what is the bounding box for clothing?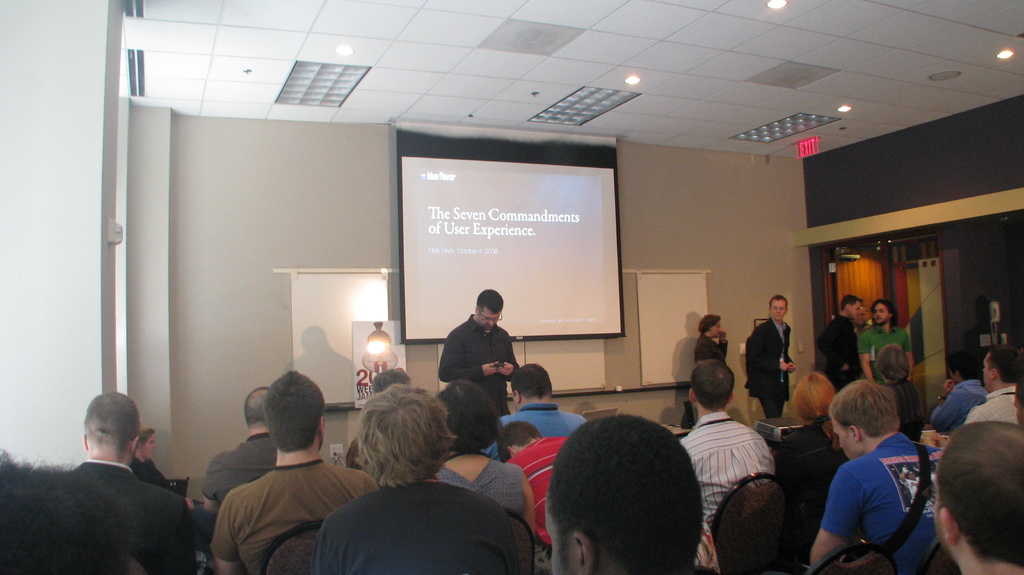
[314,476,536,574].
